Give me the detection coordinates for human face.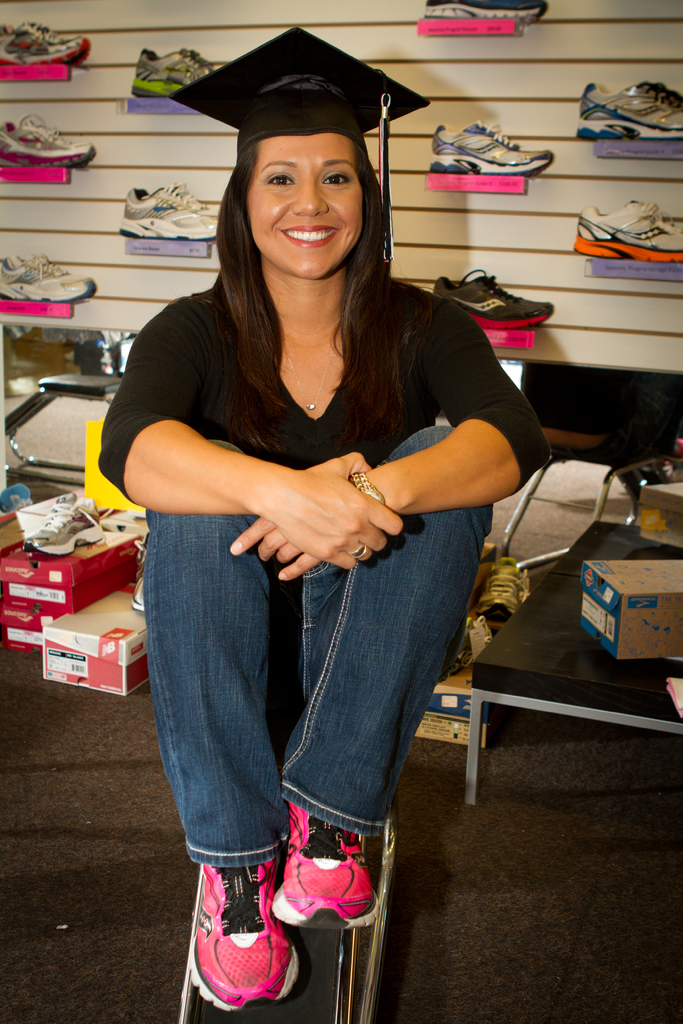
bbox=[254, 132, 366, 288].
